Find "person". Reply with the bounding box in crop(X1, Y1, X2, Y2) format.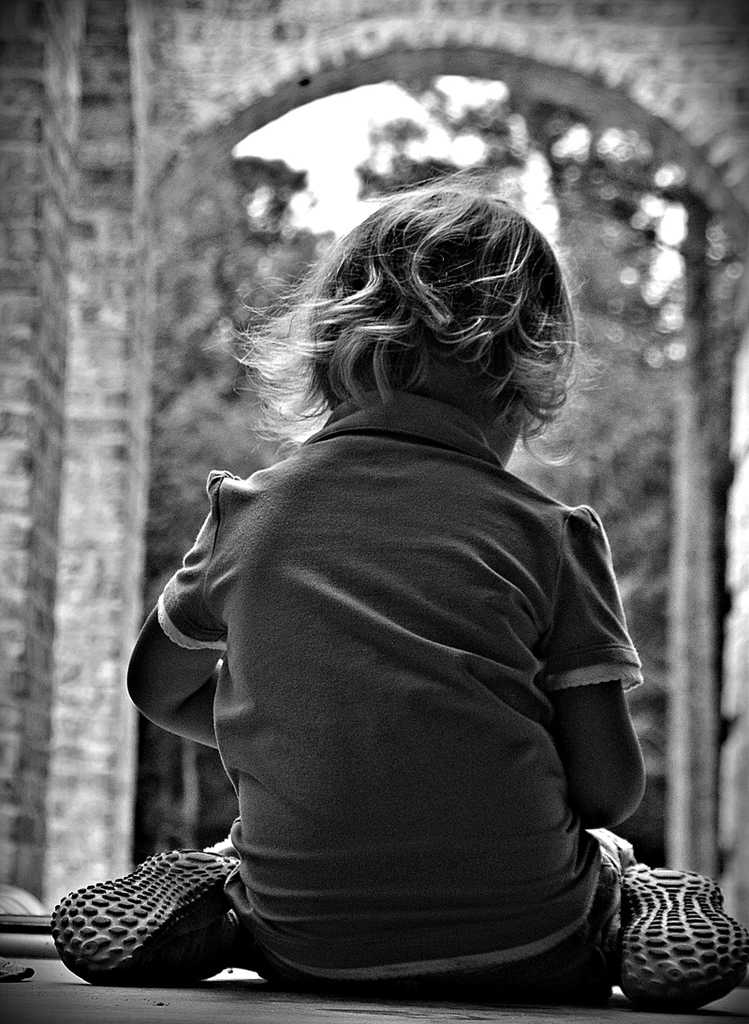
crop(34, 184, 746, 1023).
